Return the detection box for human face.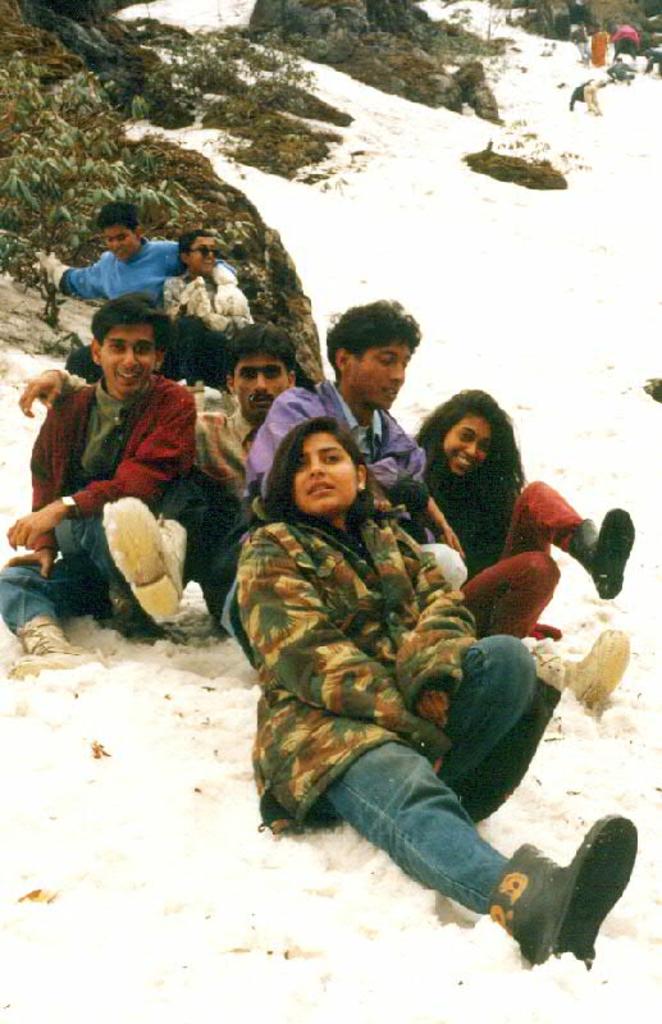
[224, 349, 287, 422].
